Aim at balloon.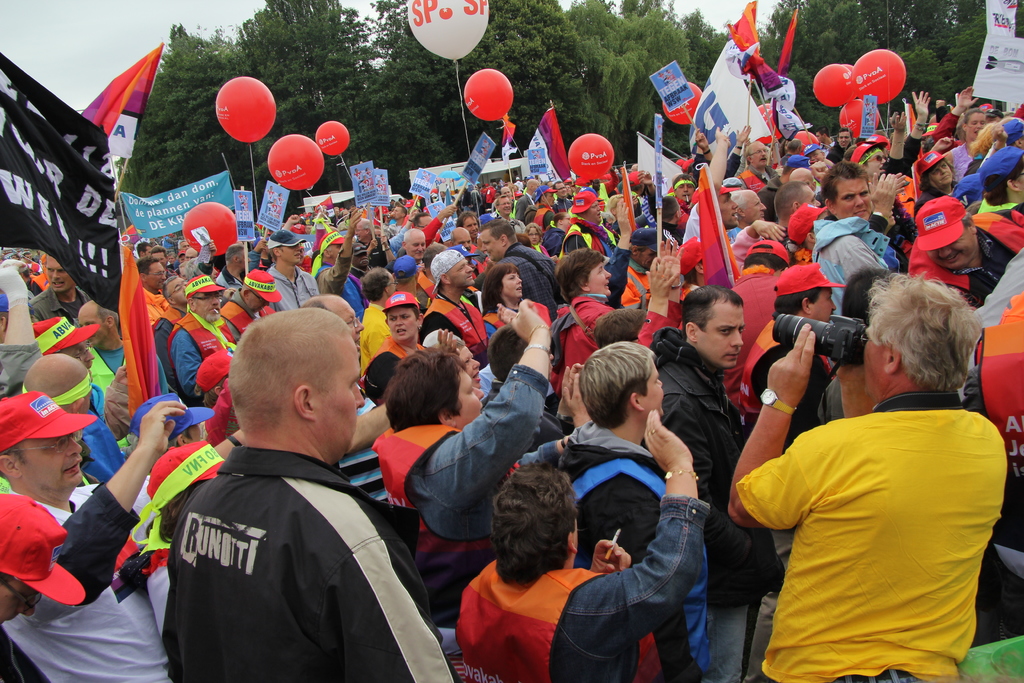
Aimed at 793 128 819 156.
